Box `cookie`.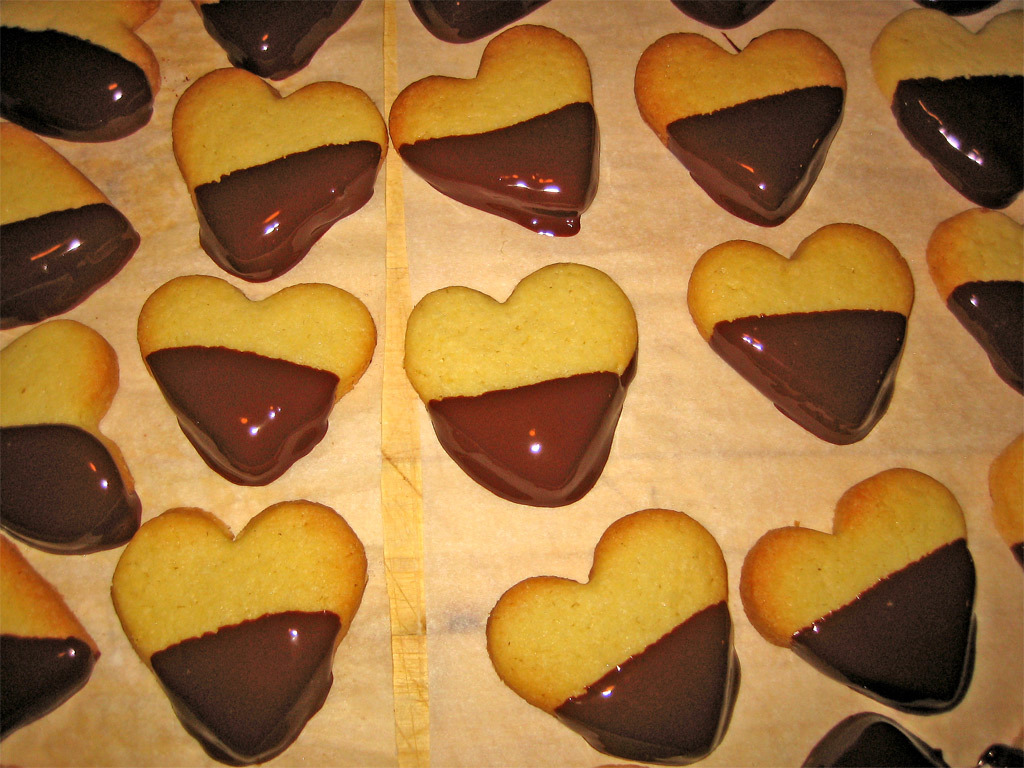
bbox=[185, 0, 371, 76].
